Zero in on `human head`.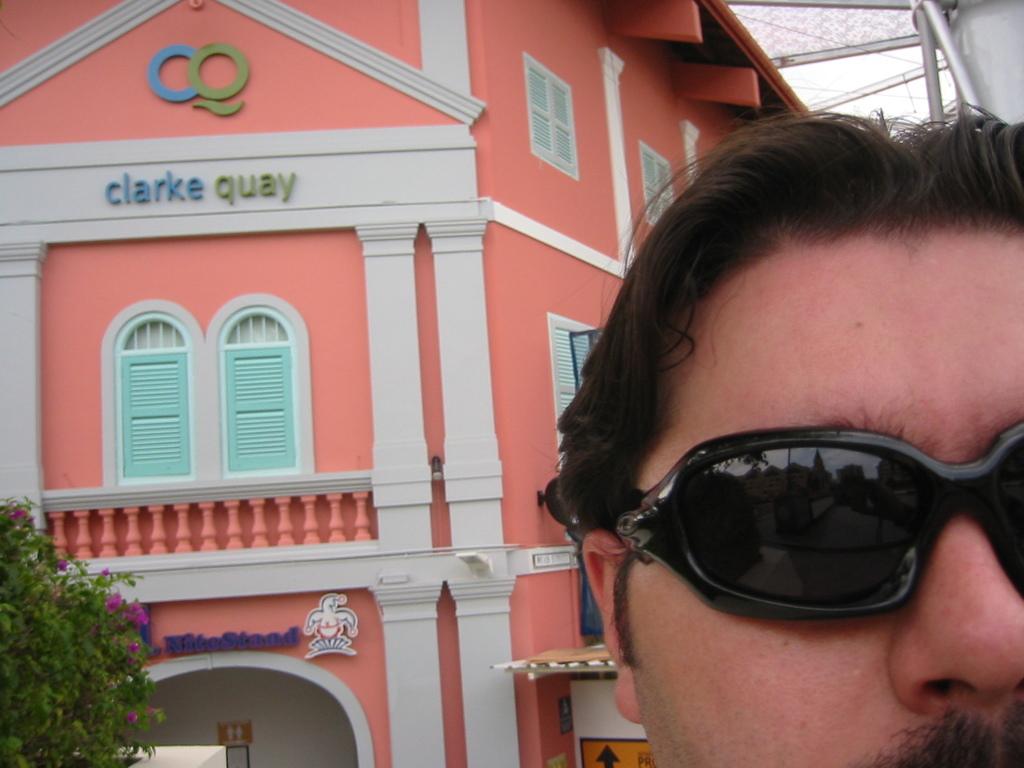
Zeroed in: <bbox>551, 134, 1023, 767</bbox>.
